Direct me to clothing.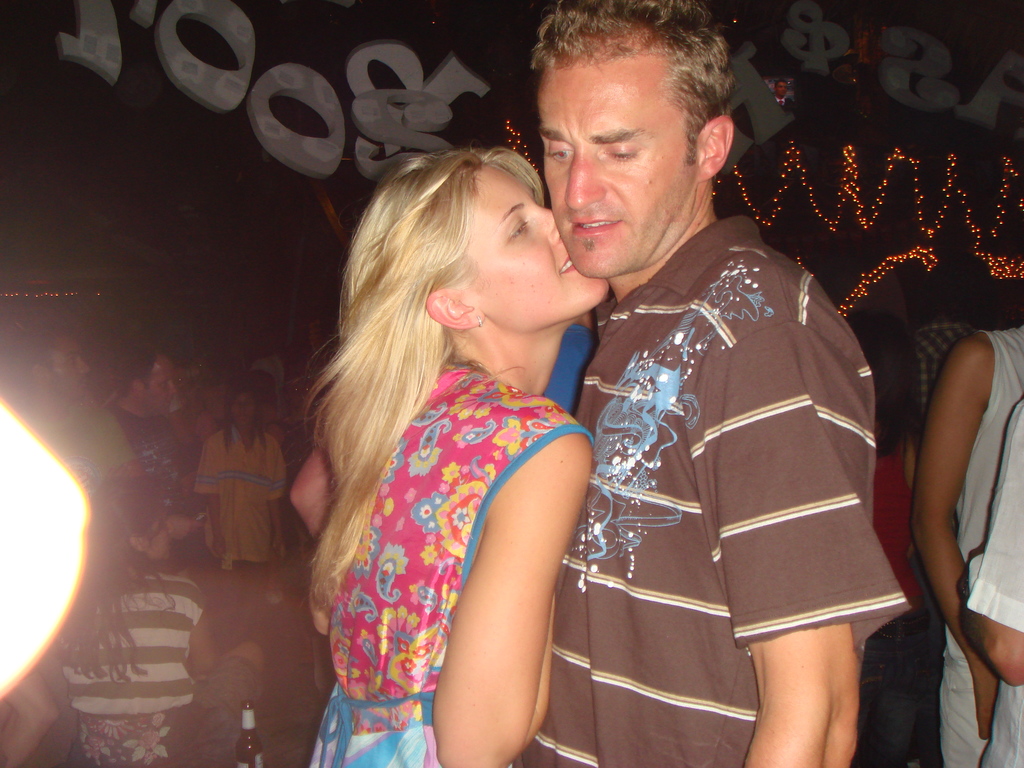
Direction: Rect(938, 319, 1023, 767).
